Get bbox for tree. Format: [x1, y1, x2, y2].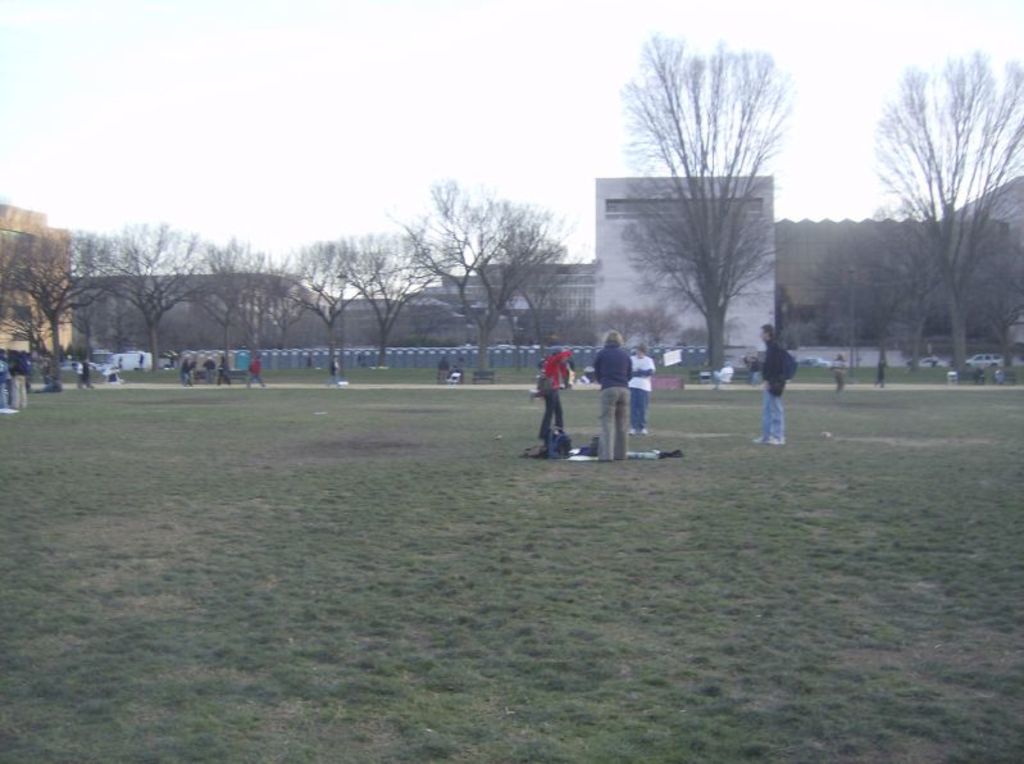
[0, 295, 47, 358].
